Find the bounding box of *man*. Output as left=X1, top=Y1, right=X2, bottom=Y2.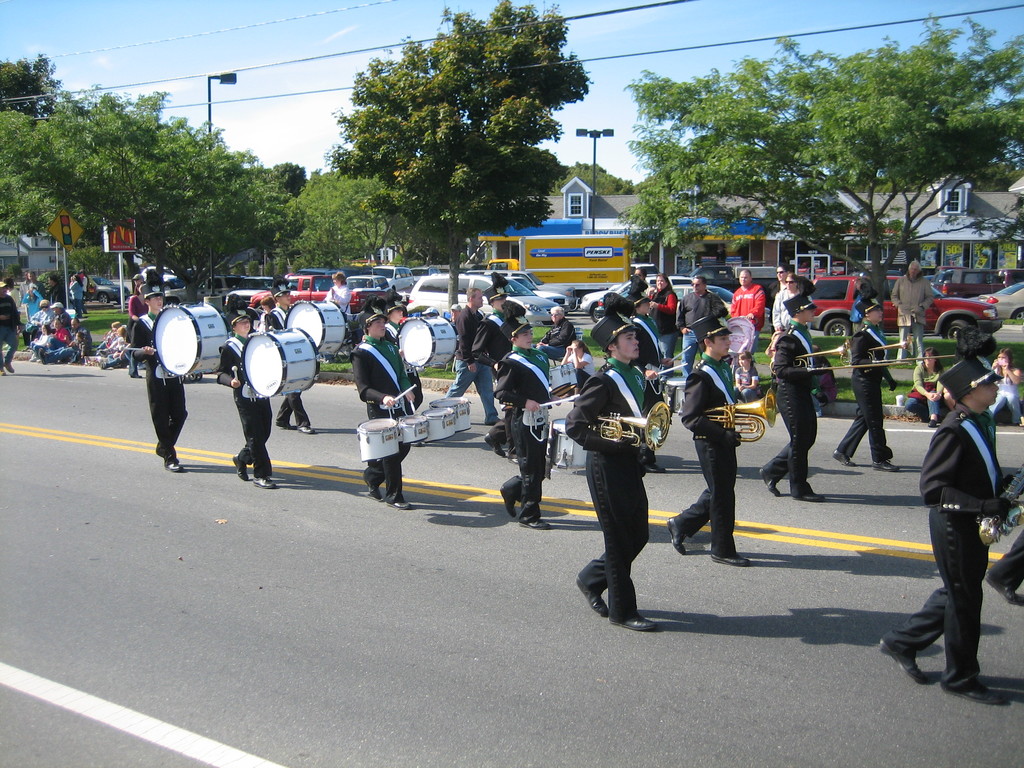
left=445, top=285, right=502, bottom=424.
